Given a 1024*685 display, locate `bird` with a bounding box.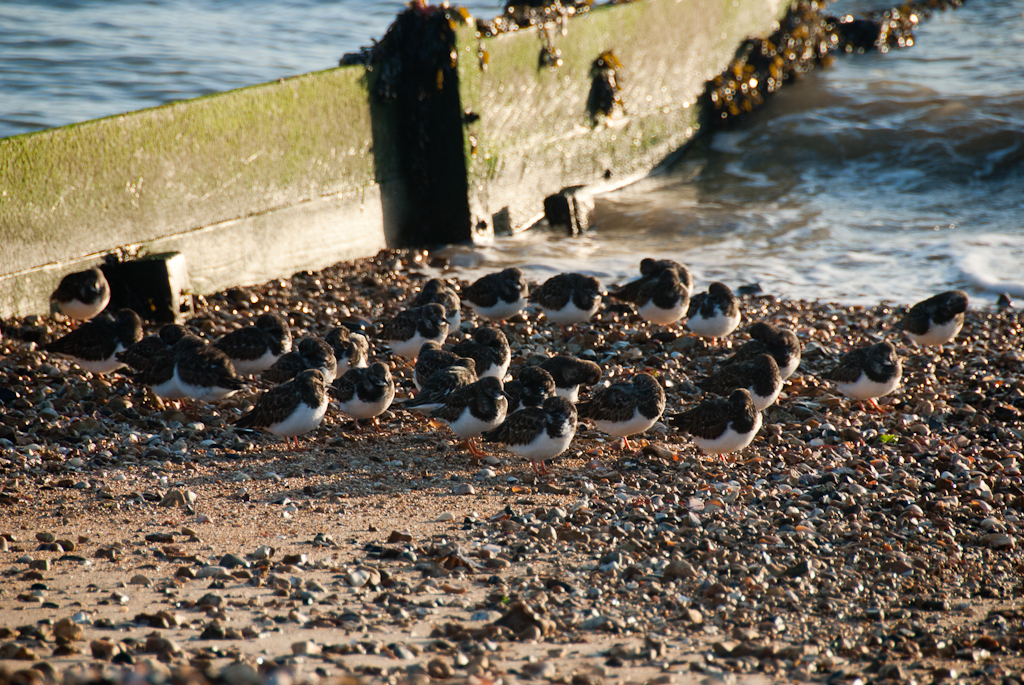
Located: bbox=(575, 369, 668, 444).
